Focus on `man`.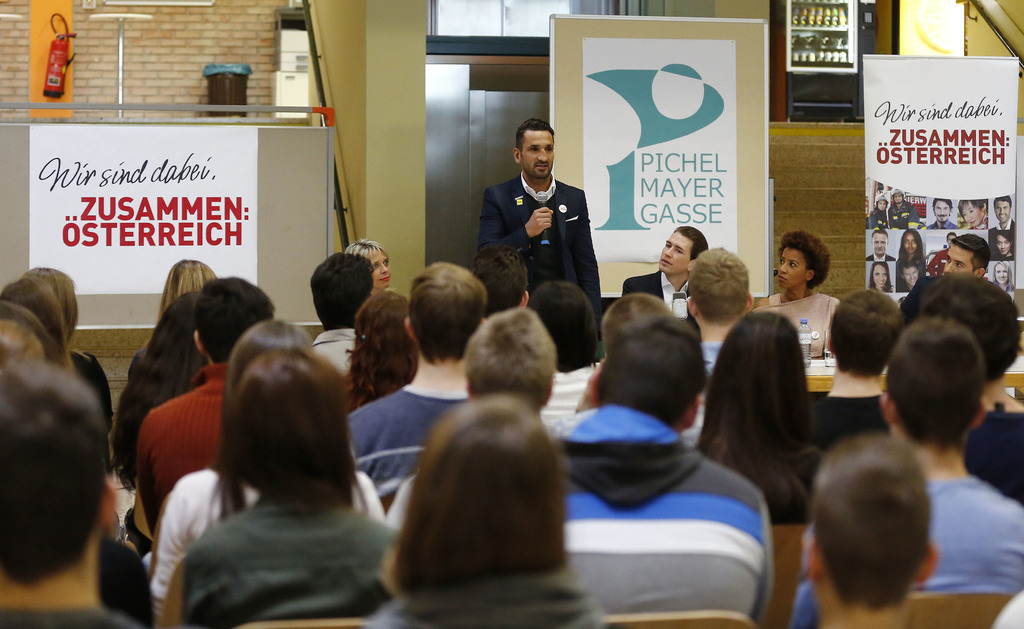
Focused at x1=864 y1=229 x2=892 y2=264.
